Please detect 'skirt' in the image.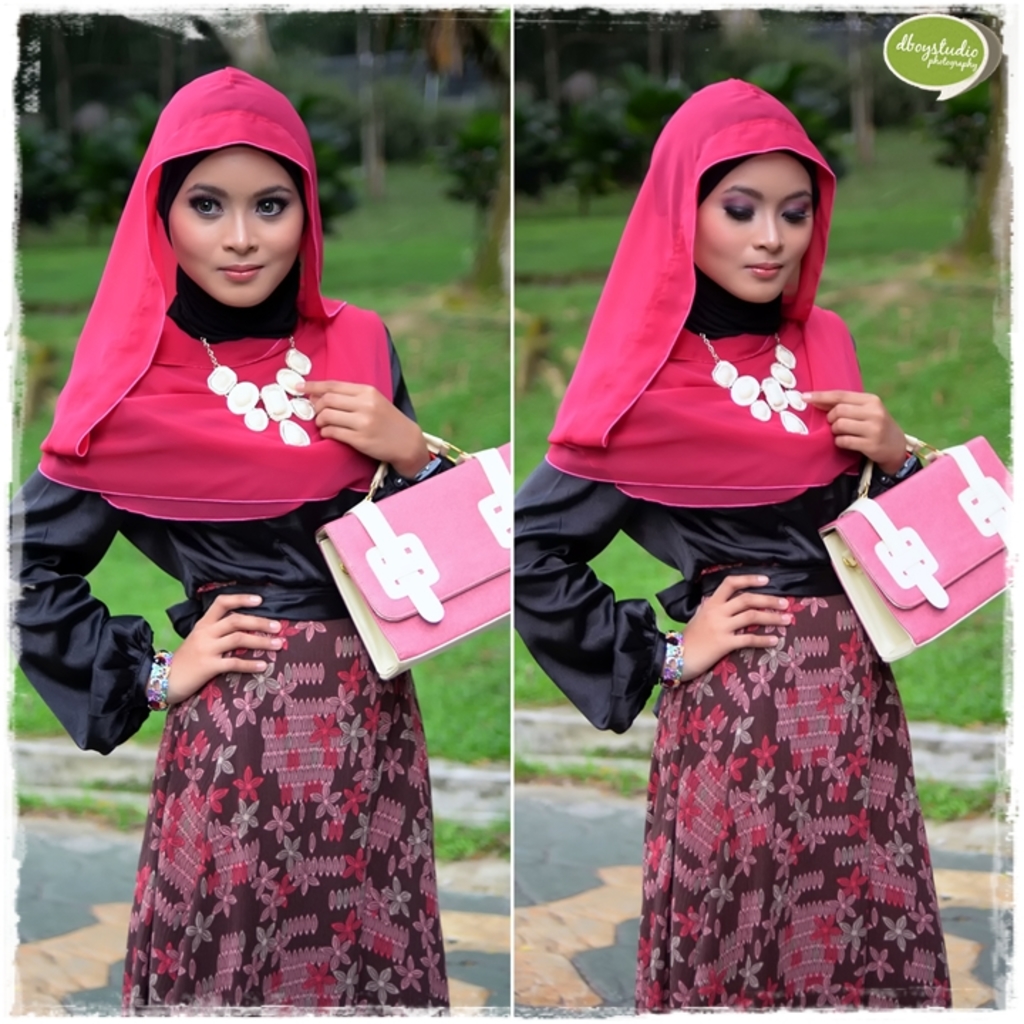
l=643, t=567, r=956, b=1013.
